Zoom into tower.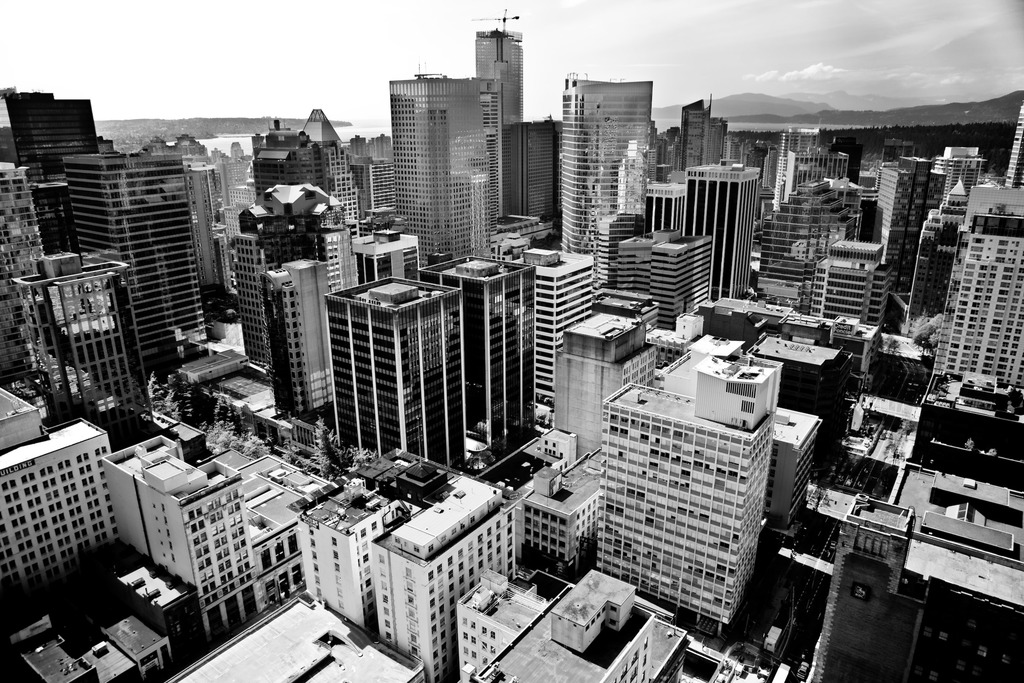
Zoom target: Rect(444, 251, 527, 438).
